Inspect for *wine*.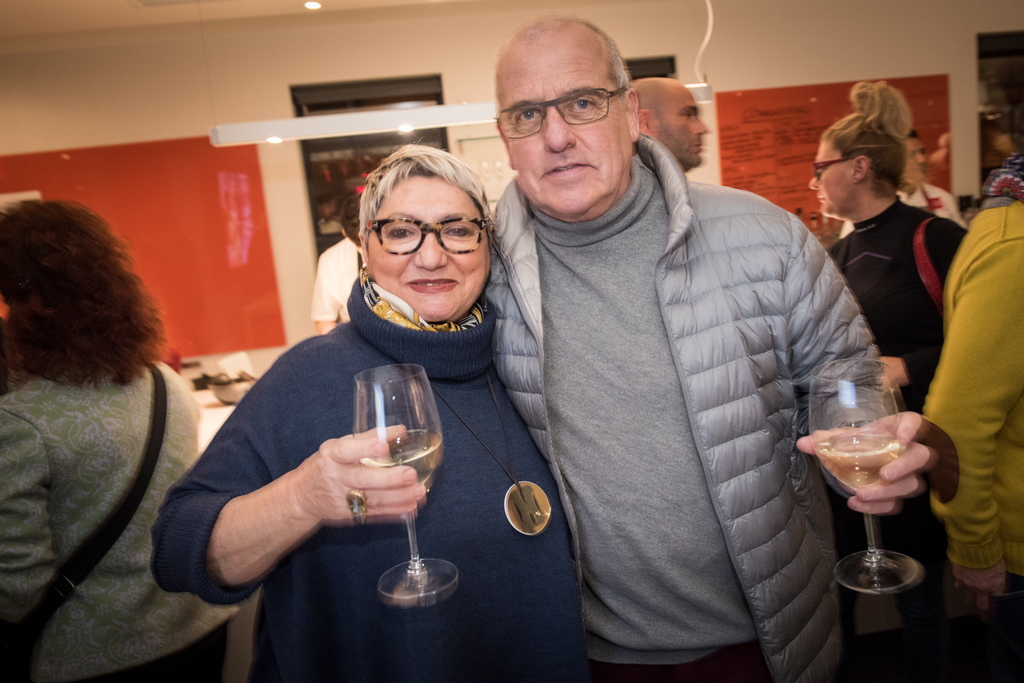
Inspection: box=[814, 432, 913, 491].
